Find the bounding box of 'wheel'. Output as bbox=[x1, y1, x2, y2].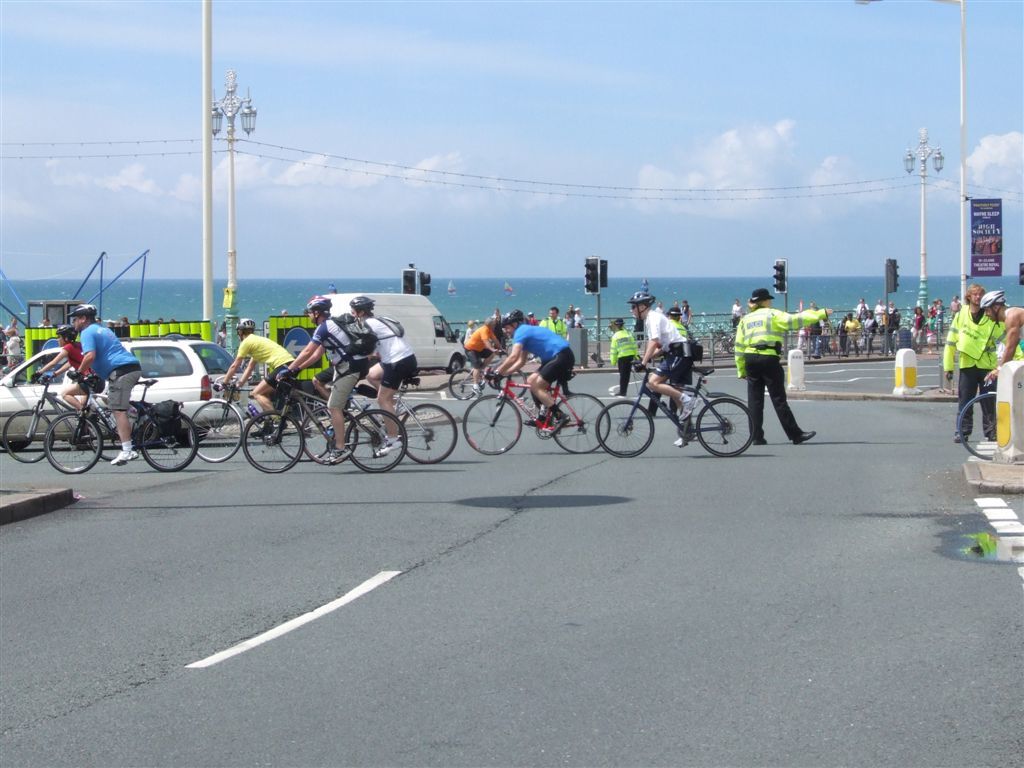
bbox=[140, 412, 198, 472].
